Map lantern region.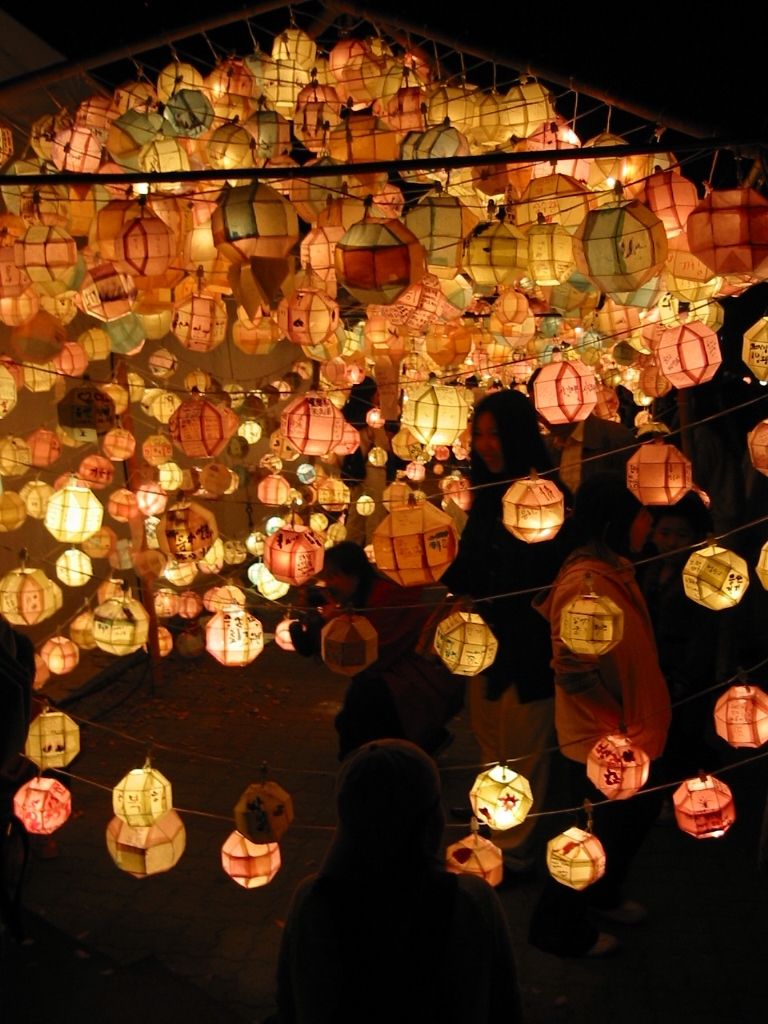
Mapped to {"x1": 218, "y1": 831, "x2": 280, "y2": 890}.
